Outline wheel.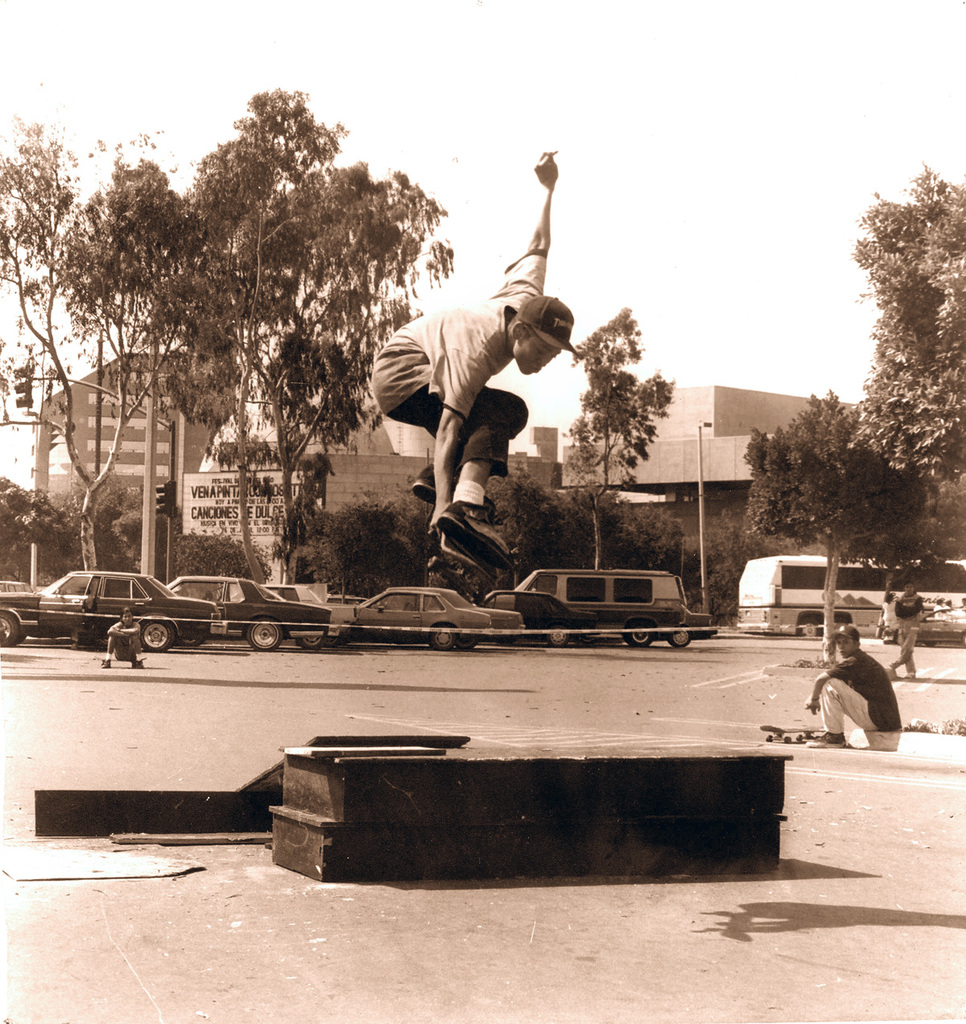
Outline: 146/615/172/649.
